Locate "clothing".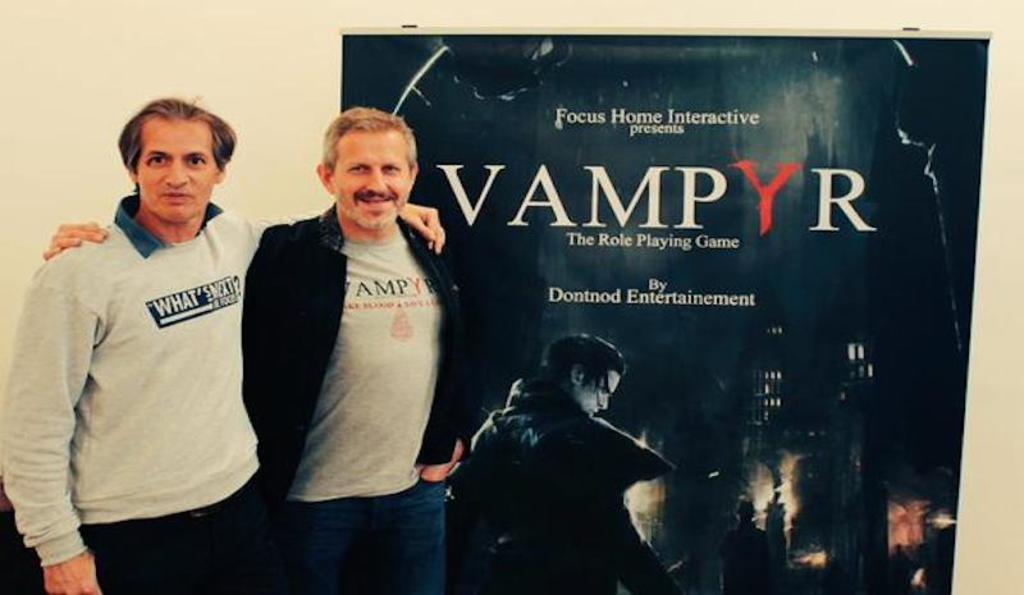
Bounding box: {"x1": 232, "y1": 197, "x2": 468, "y2": 594}.
